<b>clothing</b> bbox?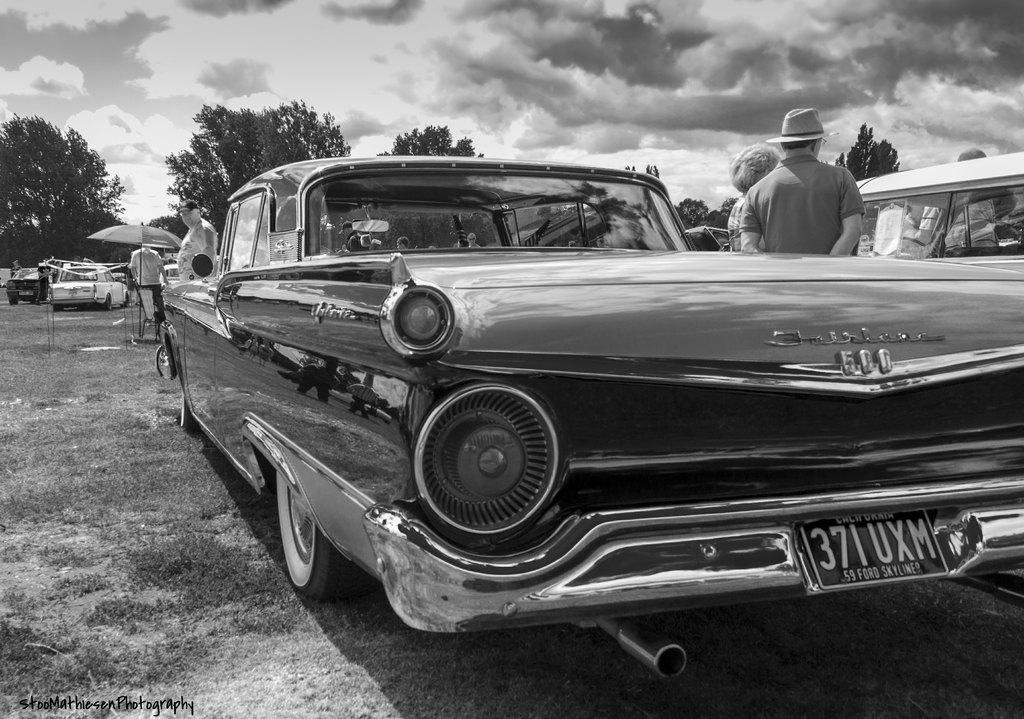
Rect(172, 222, 213, 280)
